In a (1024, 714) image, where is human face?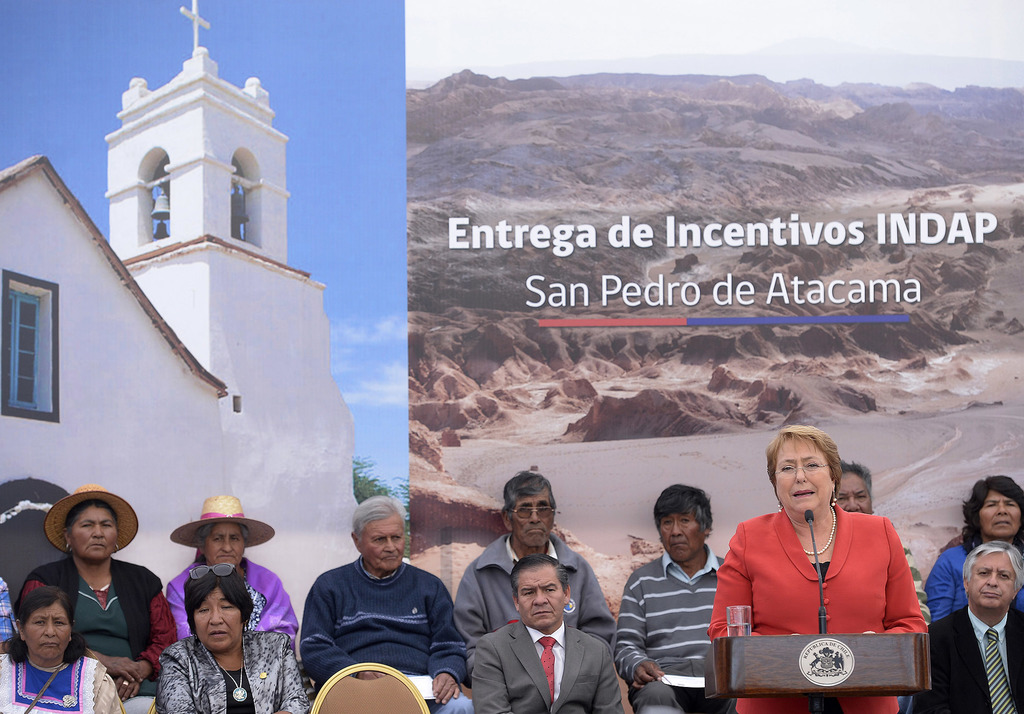
513:560:567:614.
